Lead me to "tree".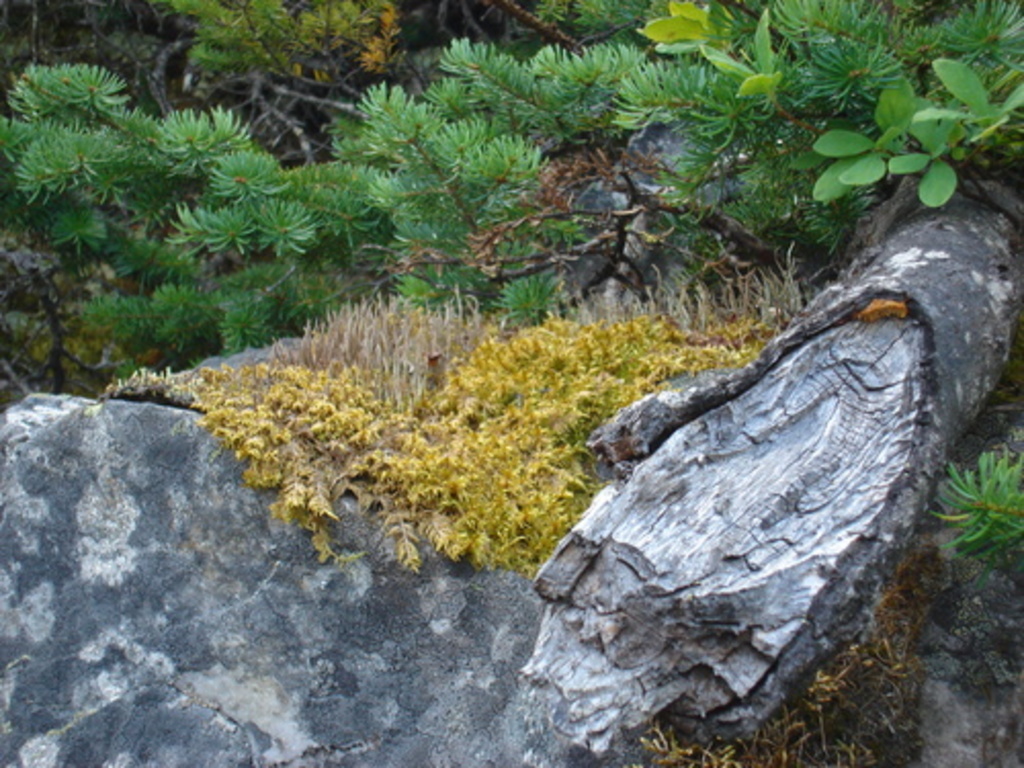
Lead to 0:0:1022:766.
